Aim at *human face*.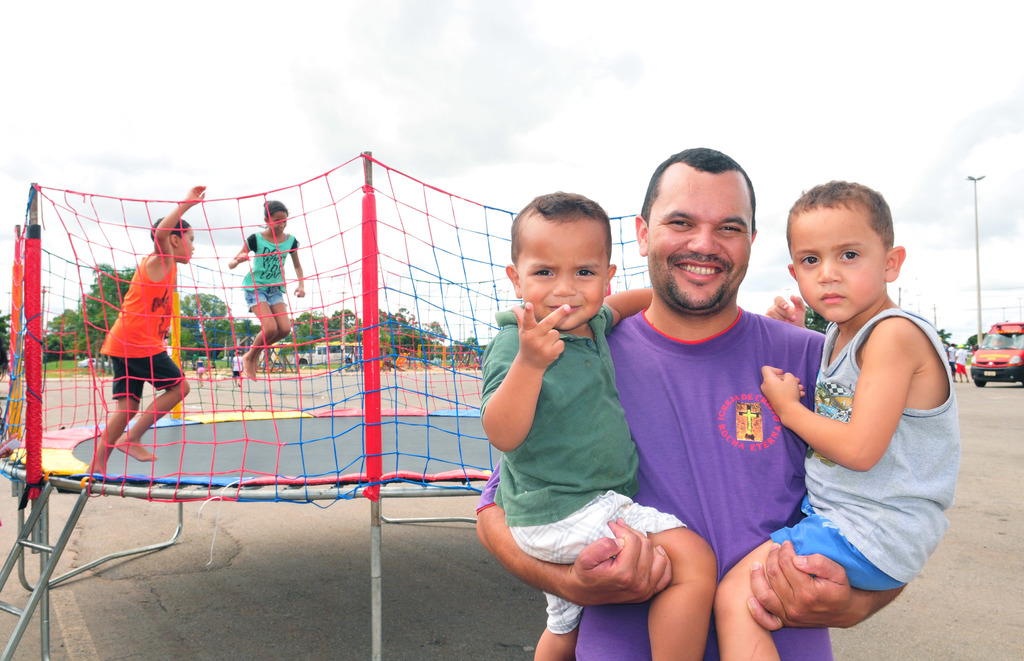
Aimed at l=521, t=218, r=602, b=331.
